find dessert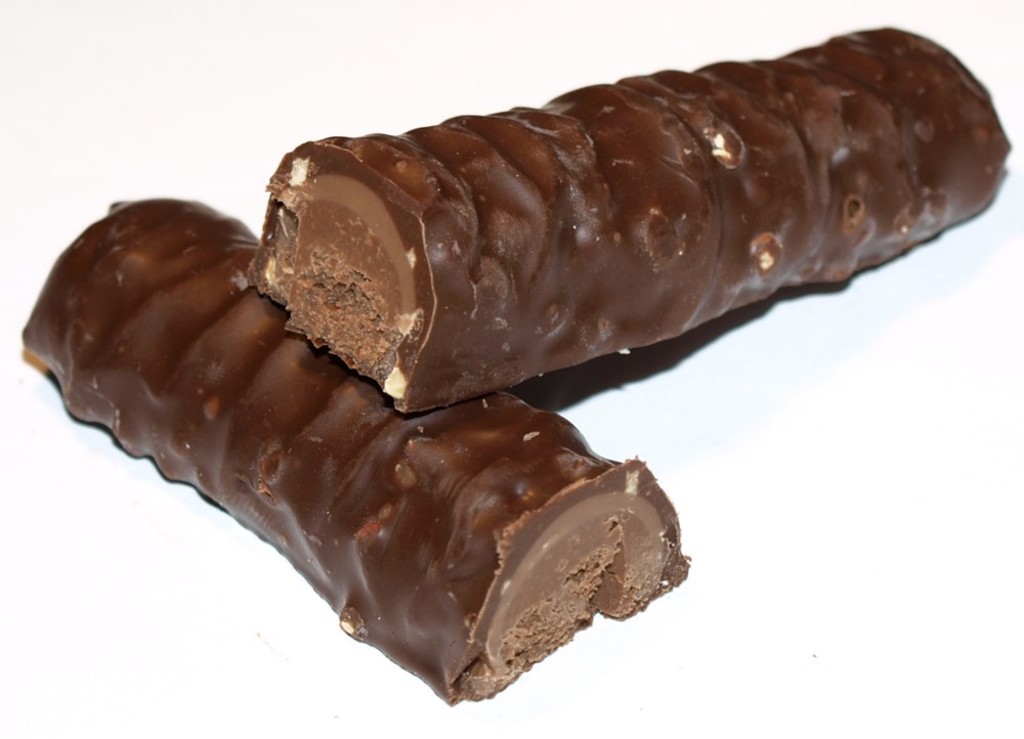
[26,191,691,706]
